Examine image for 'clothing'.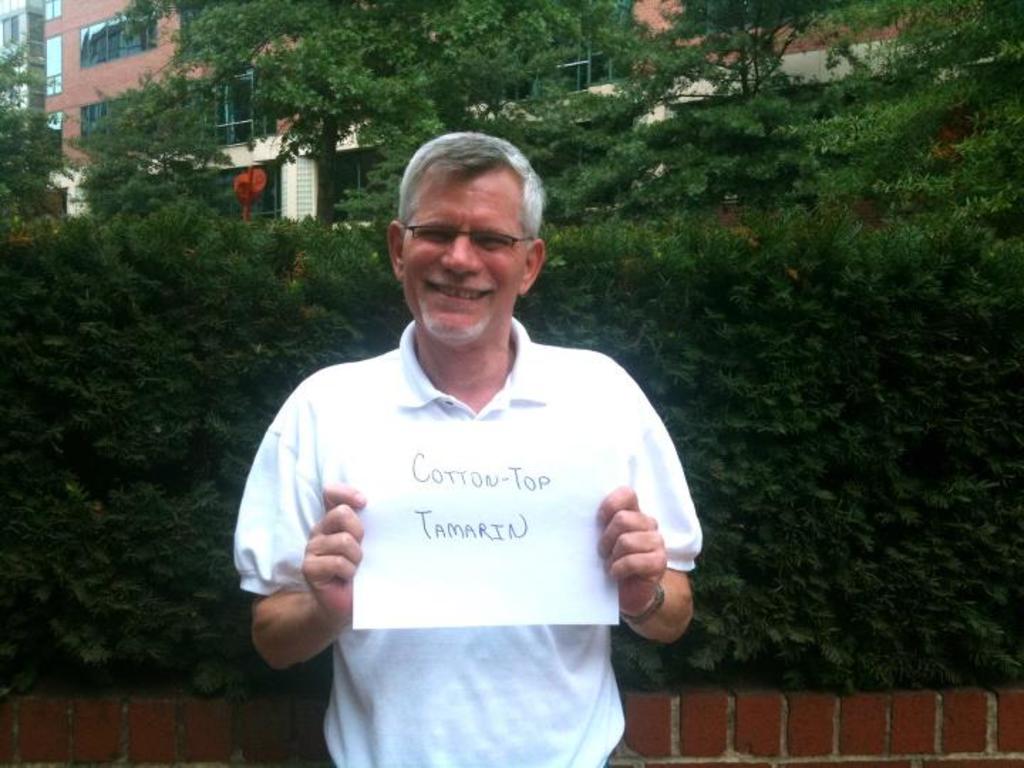
Examination result: 238,309,710,767.
